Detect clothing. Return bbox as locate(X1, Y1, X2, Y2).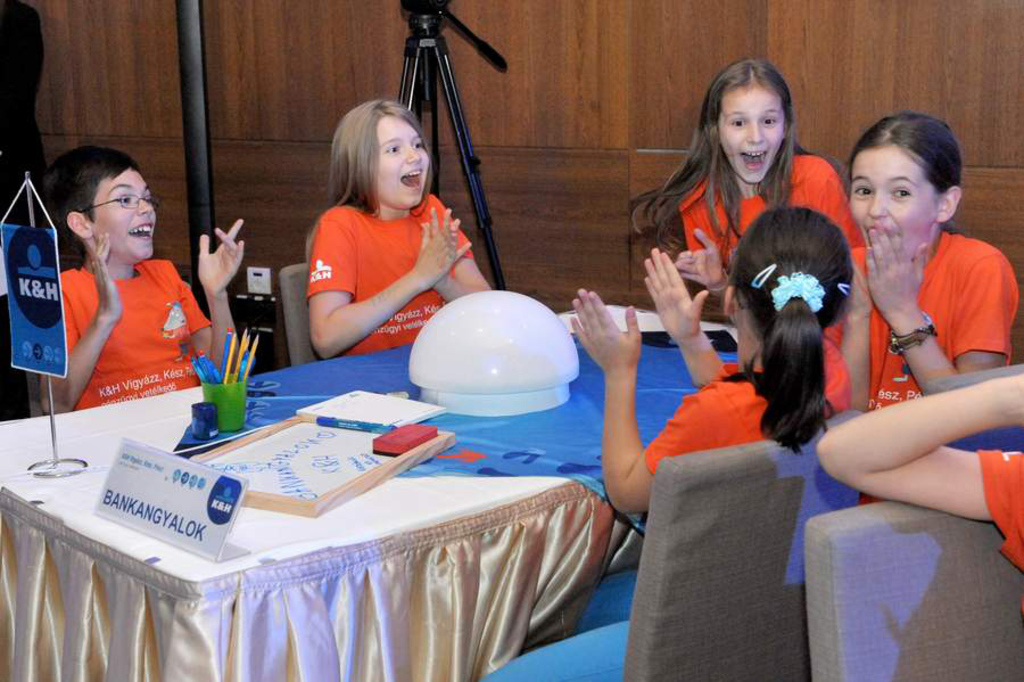
locate(476, 332, 860, 681).
